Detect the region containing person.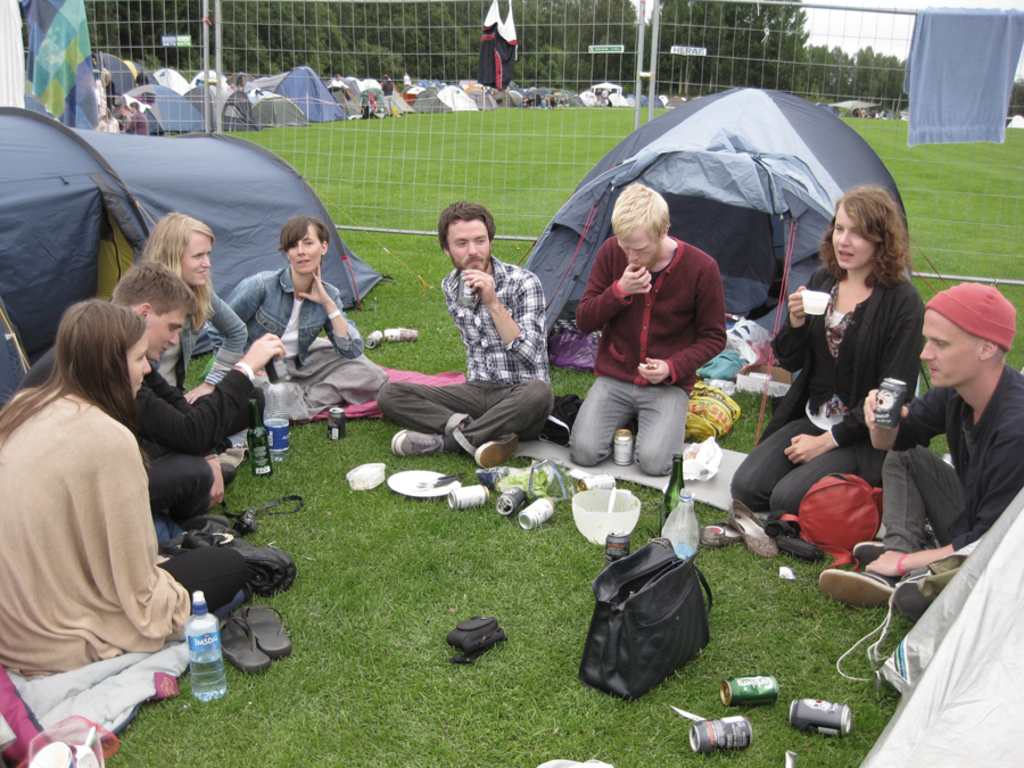
(x1=0, y1=302, x2=267, y2=675).
